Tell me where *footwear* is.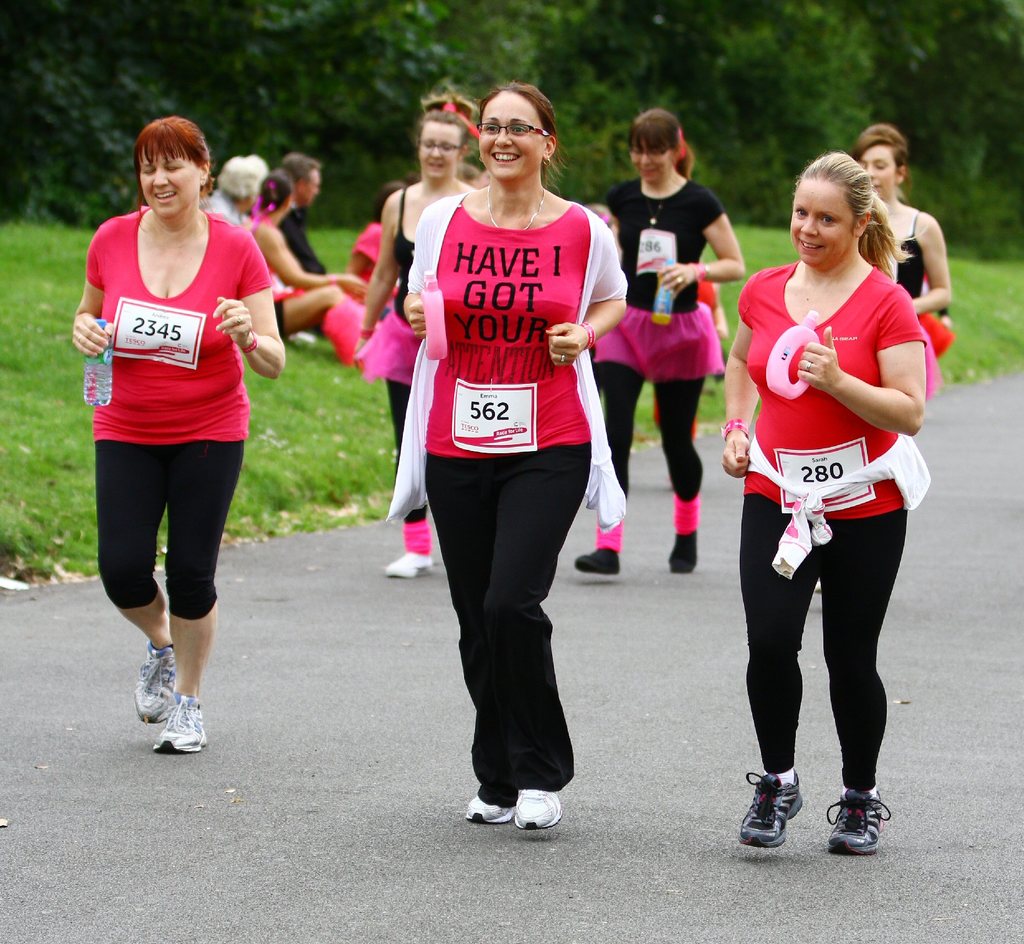
*footwear* is at <region>390, 556, 427, 577</region>.
